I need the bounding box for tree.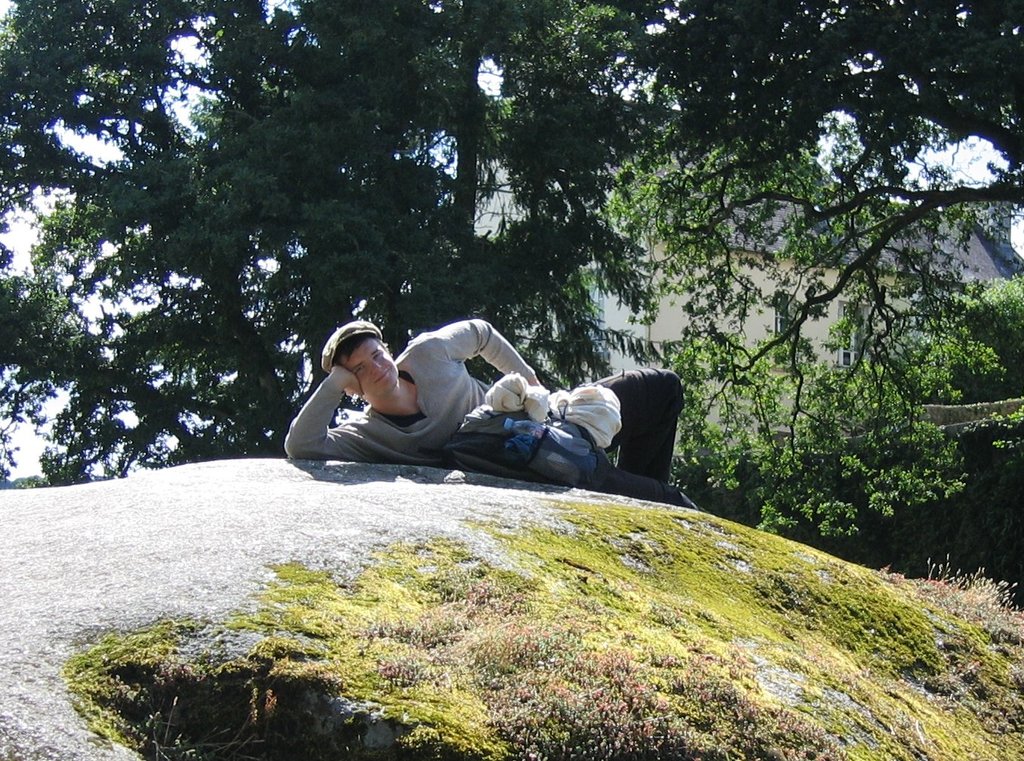
Here it is: bbox(849, 319, 1004, 464).
